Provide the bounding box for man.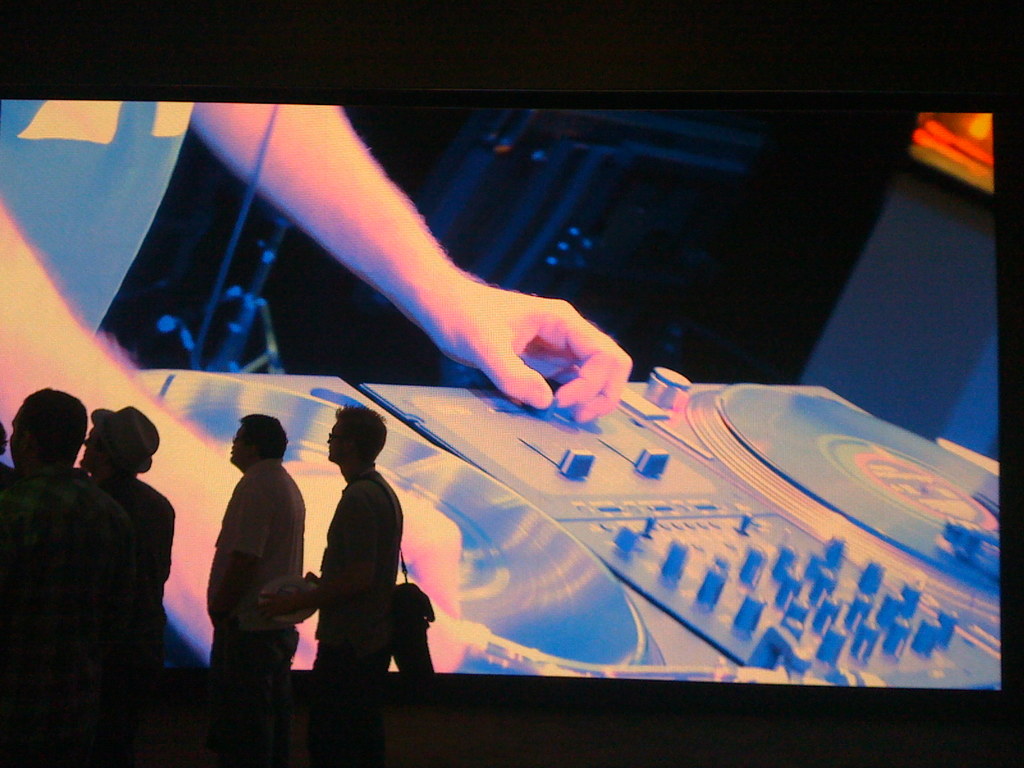
bbox(257, 397, 408, 679).
